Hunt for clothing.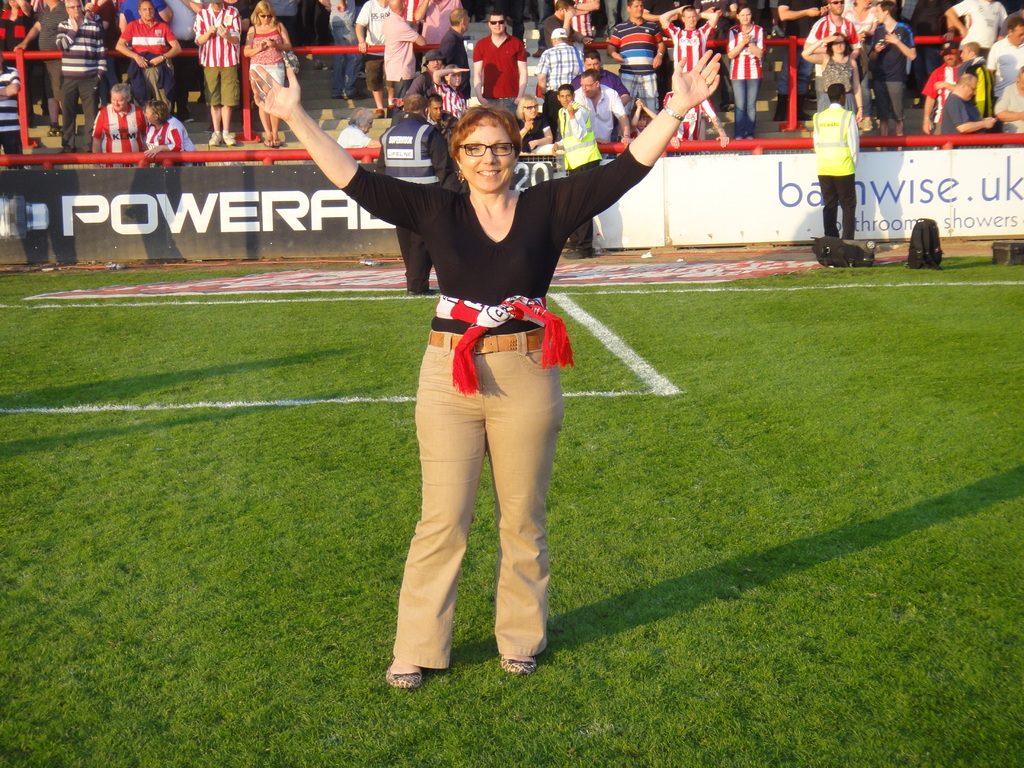
Hunted down at locate(422, 1, 461, 45).
